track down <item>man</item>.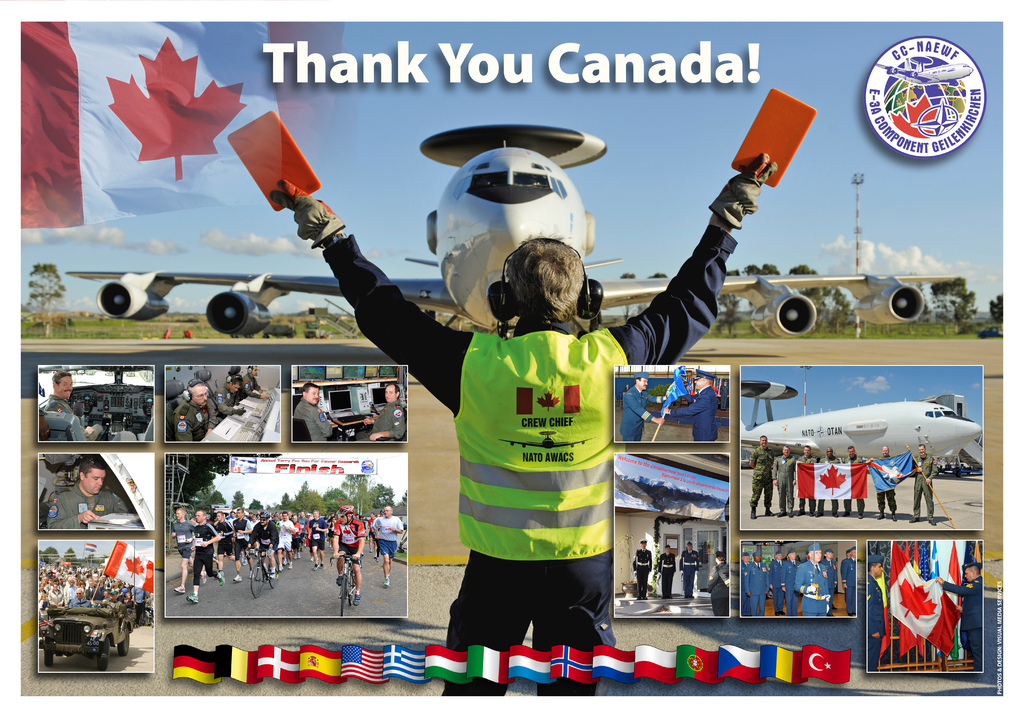
Tracked to select_region(781, 549, 800, 614).
